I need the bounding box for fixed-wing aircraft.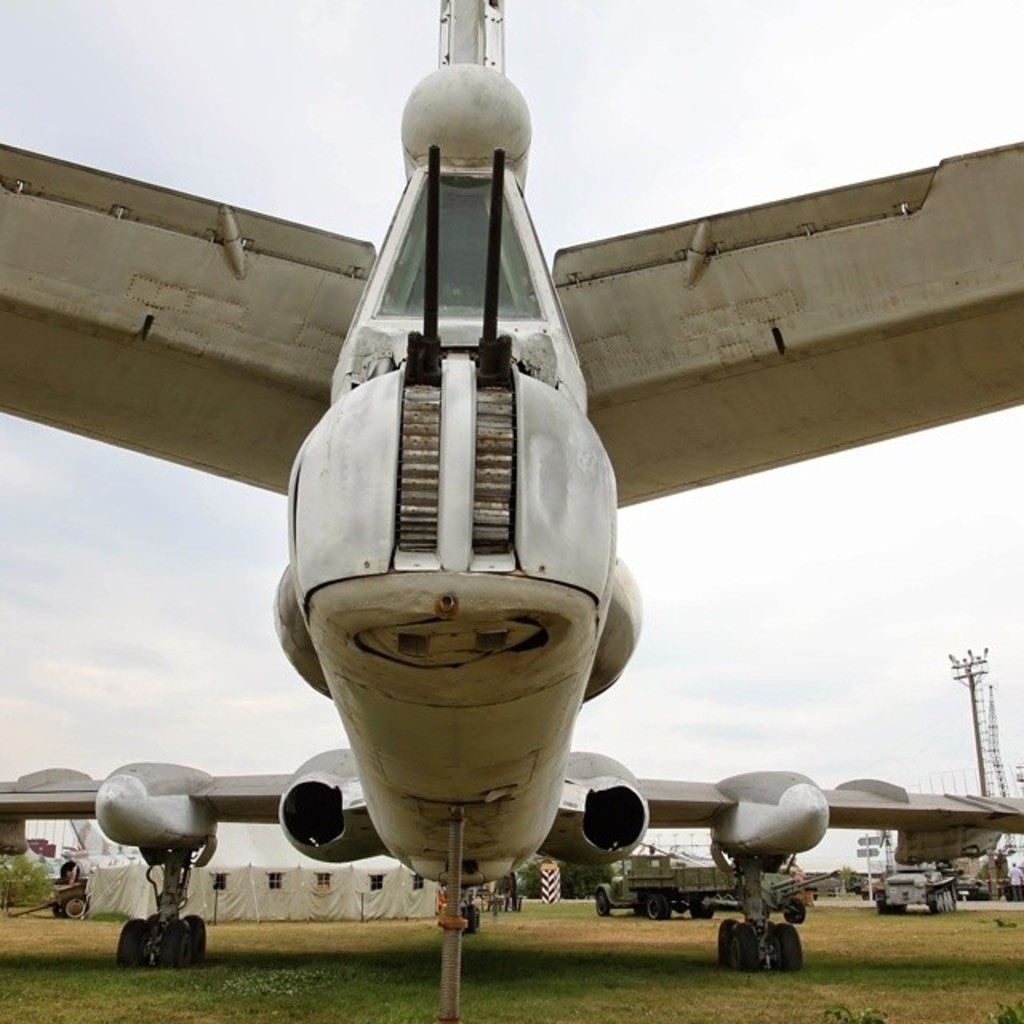
Here it is: 0:0:1022:1022.
